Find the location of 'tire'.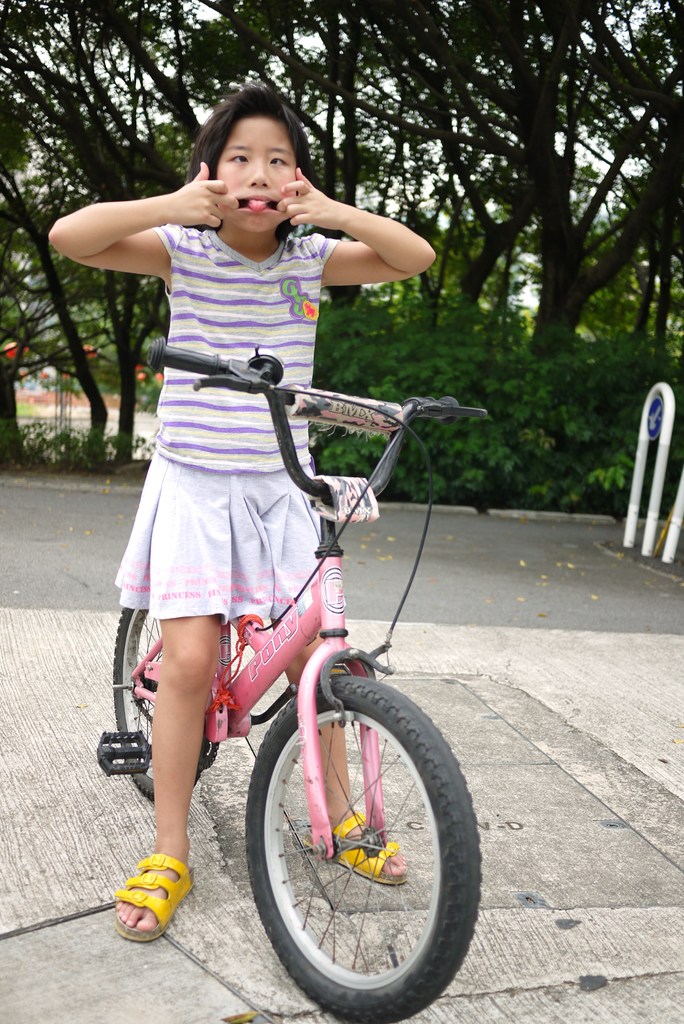
Location: x1=112 y1=605 x2=210 y2=801.
